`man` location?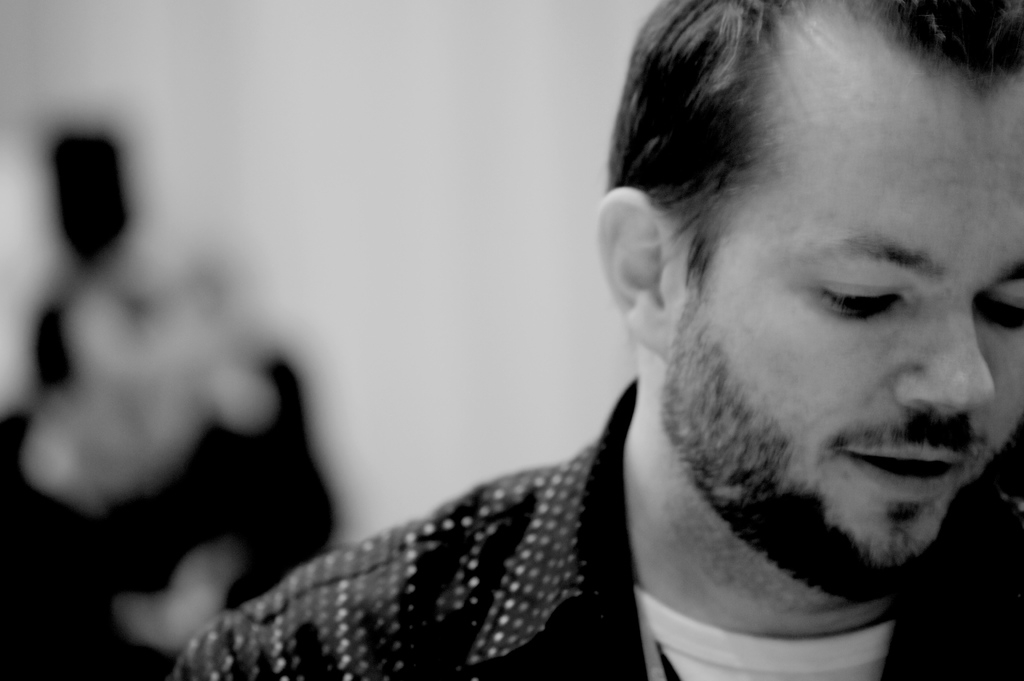
x1=170, y1=0, x2=1023, y2=672
